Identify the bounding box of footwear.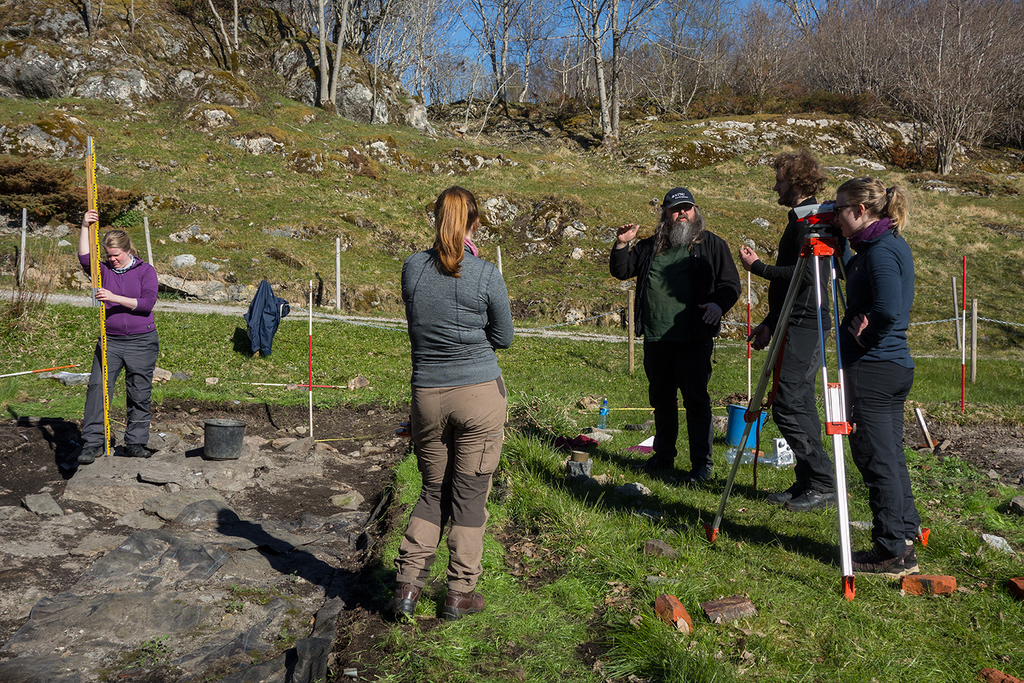
(x1=395, y1=583, x2=422, y2=623).
